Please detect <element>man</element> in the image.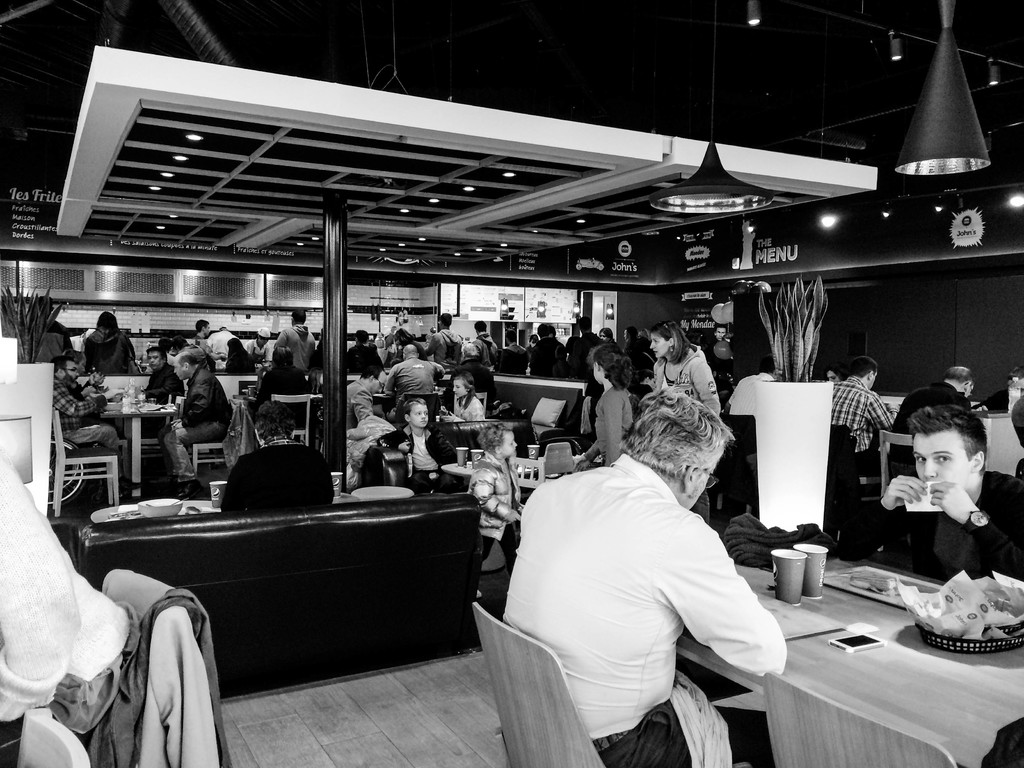
(x1=529, y1=324, x2=563, y2=379).
